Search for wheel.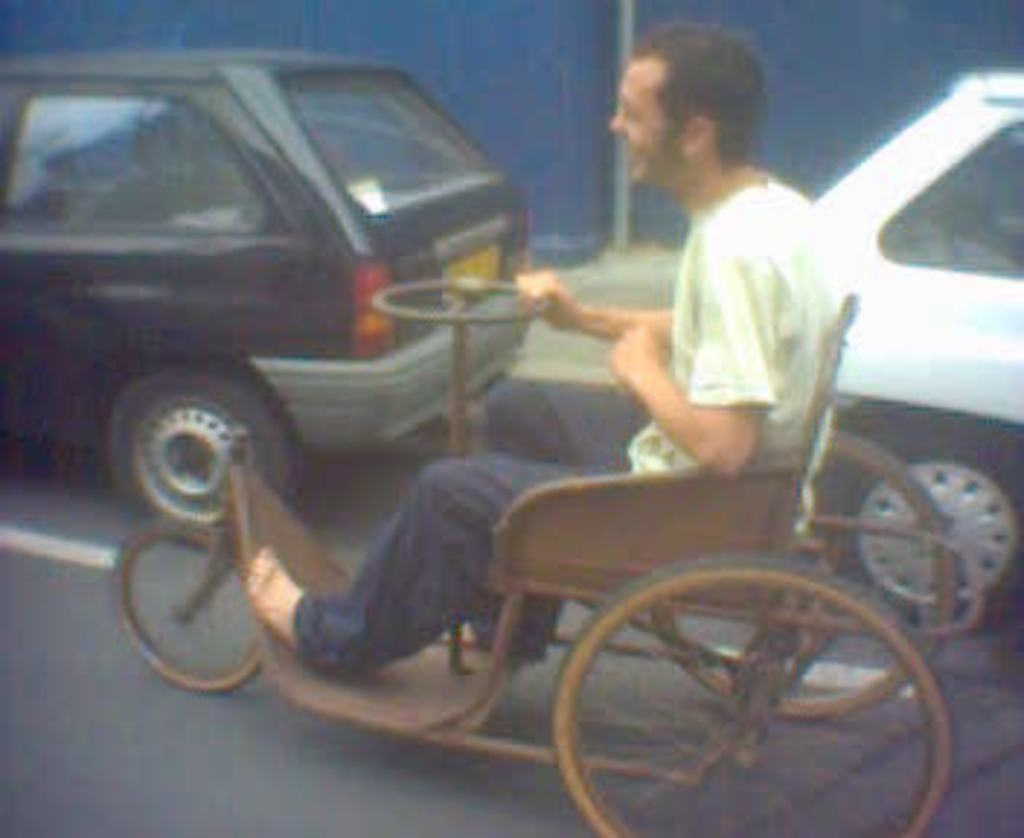
Found at (x1=823, y1=425, x2=1021, y2=620).
